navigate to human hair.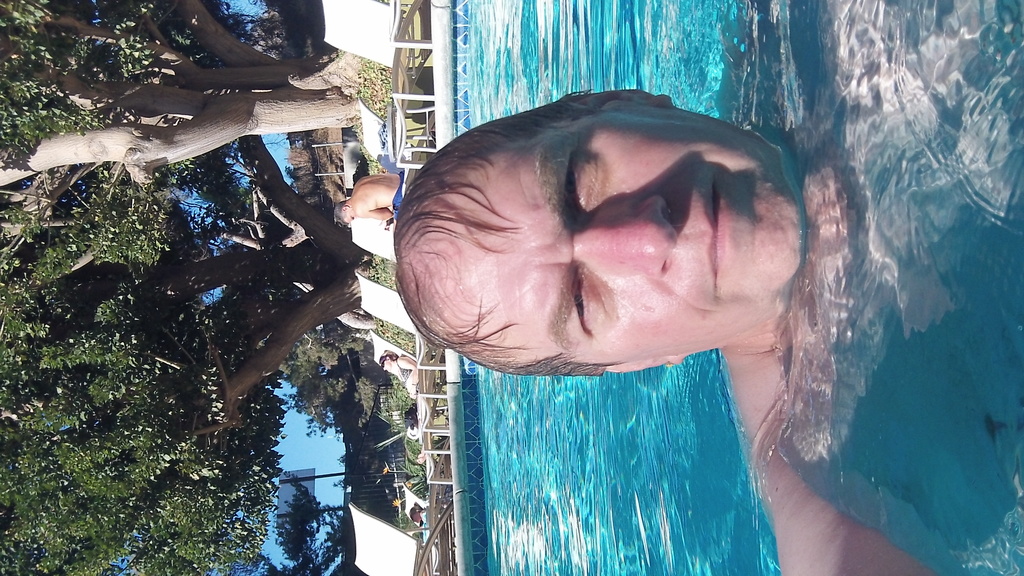
Navigation target: 390/79/643/383.
